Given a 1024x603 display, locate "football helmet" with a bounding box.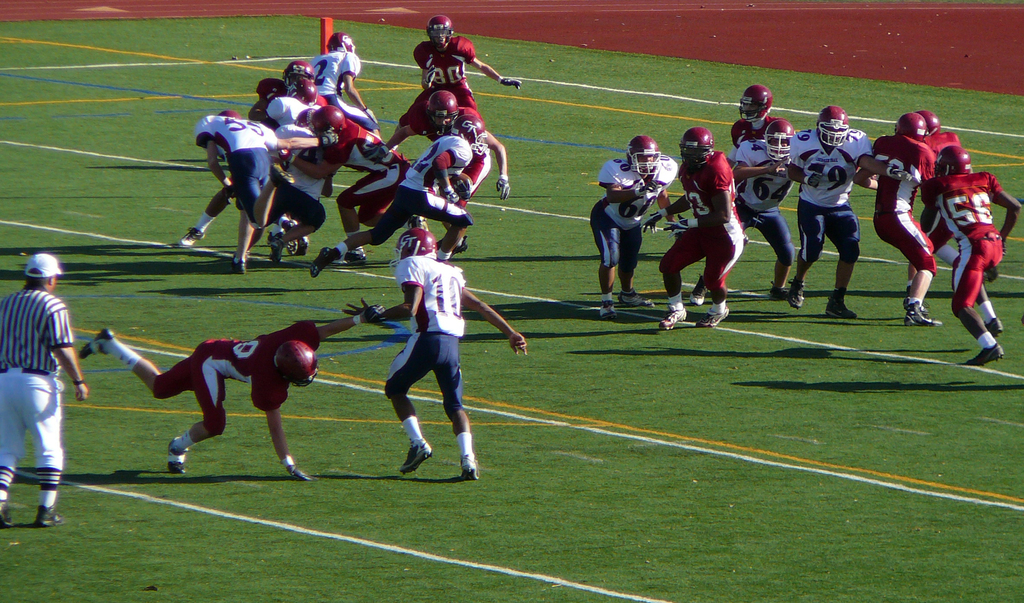
Located: rect(918, 111, 939, 138).
